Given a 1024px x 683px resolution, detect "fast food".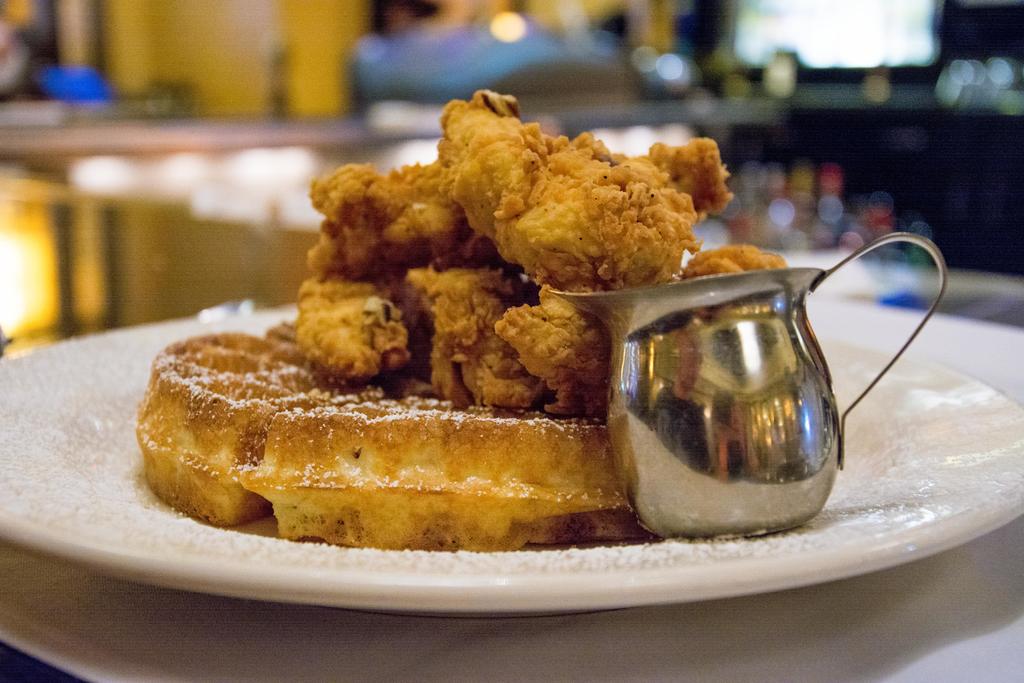
420:250:546:390.
